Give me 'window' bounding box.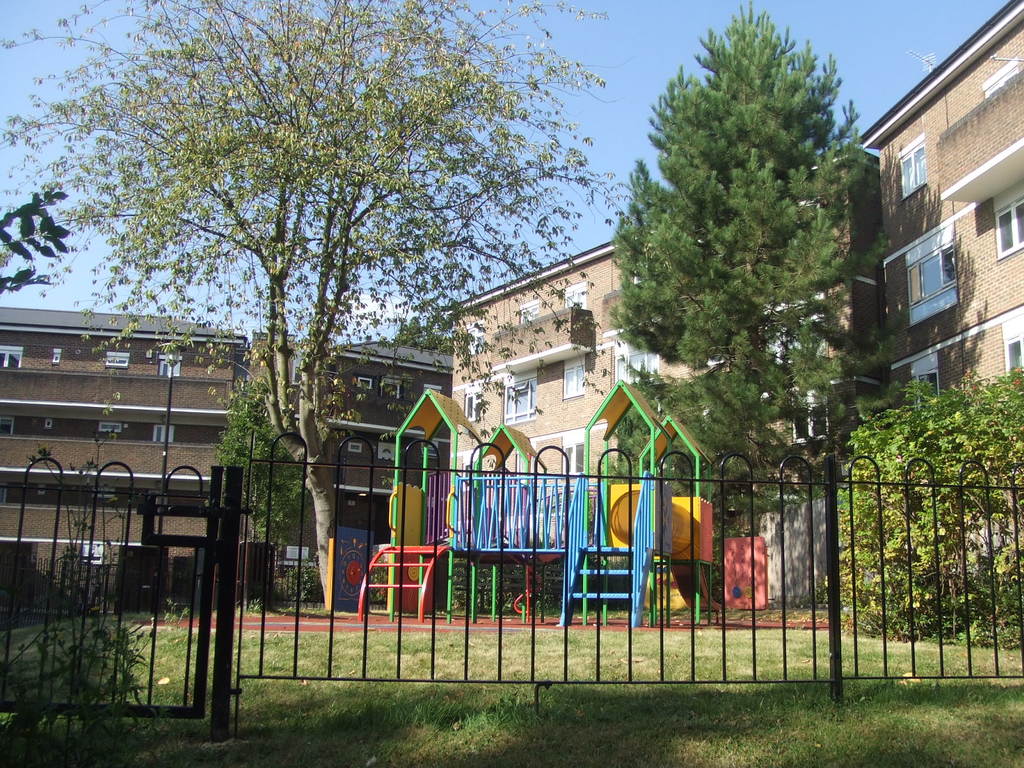
(154,351,183,374).
